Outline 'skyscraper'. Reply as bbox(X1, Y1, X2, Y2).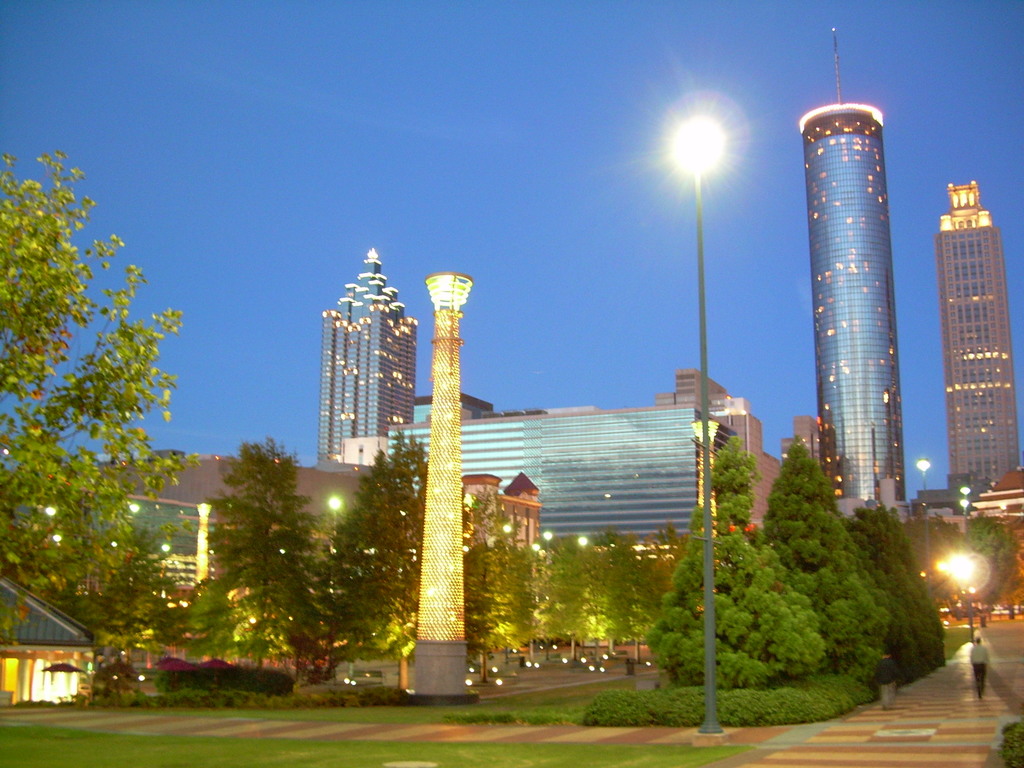
bbox(782, 26, 923, 577).
